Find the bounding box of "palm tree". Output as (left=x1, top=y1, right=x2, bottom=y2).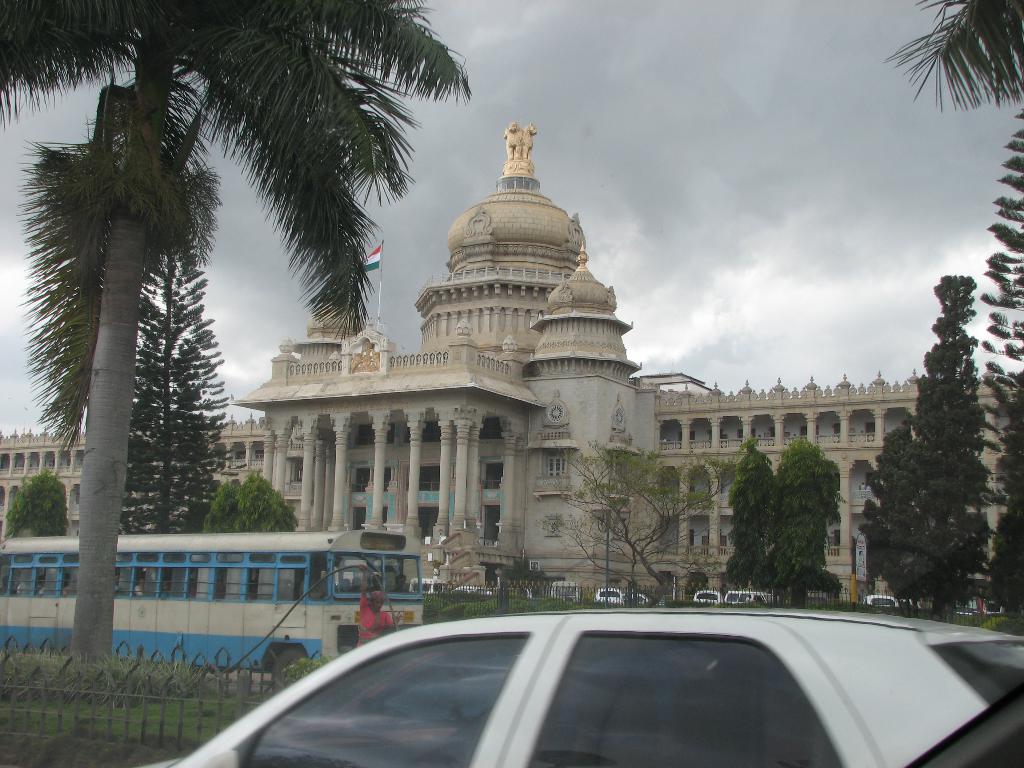
(left=0, top=0, right=472, bottom=666).
